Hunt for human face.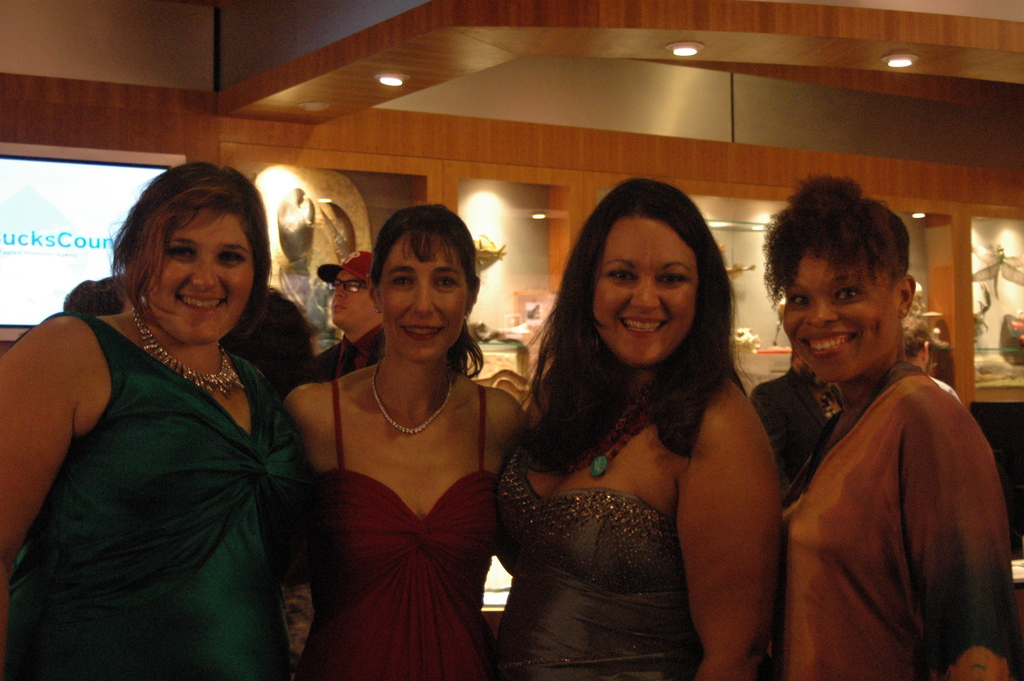
Hunted down at [left=329, top=269, right=371, bottom=330].
